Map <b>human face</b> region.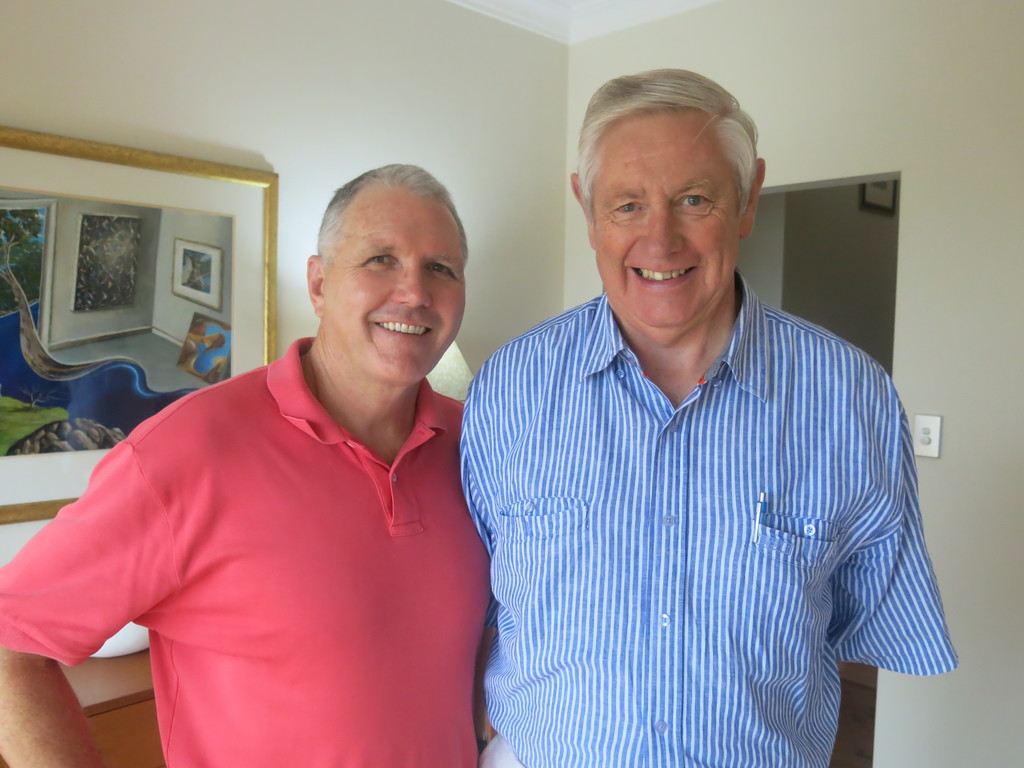
Mapped to bbox=(319, 188, 467, 387).
